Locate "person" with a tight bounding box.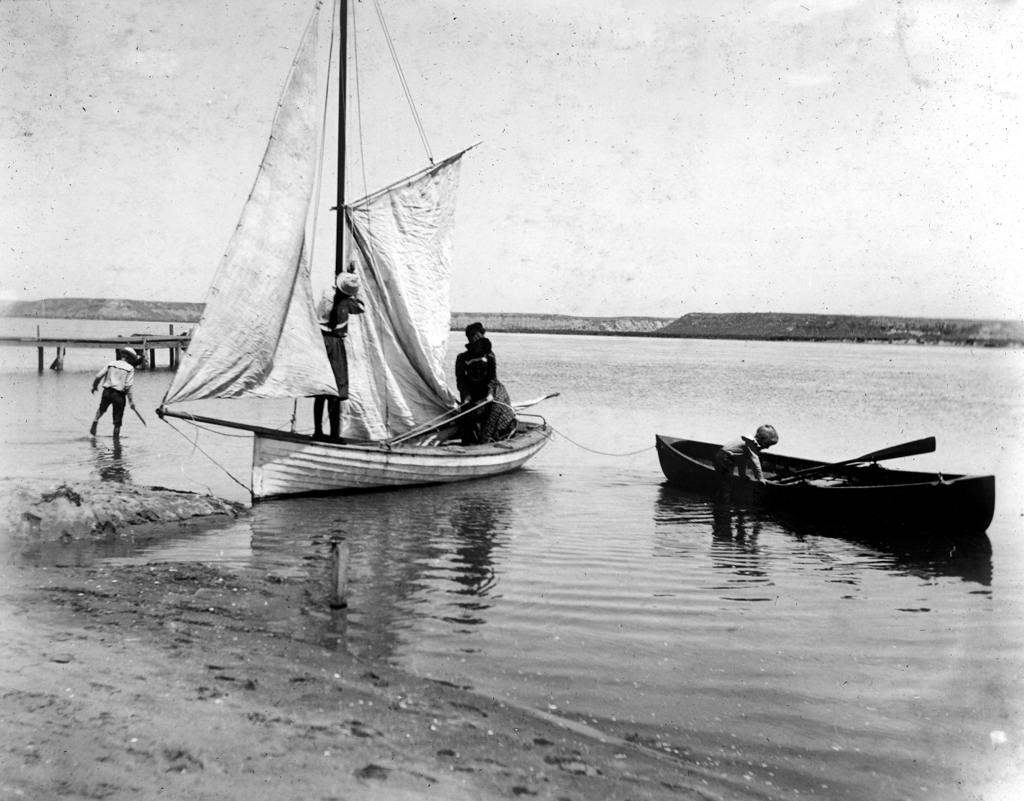
455:339:496:445.
